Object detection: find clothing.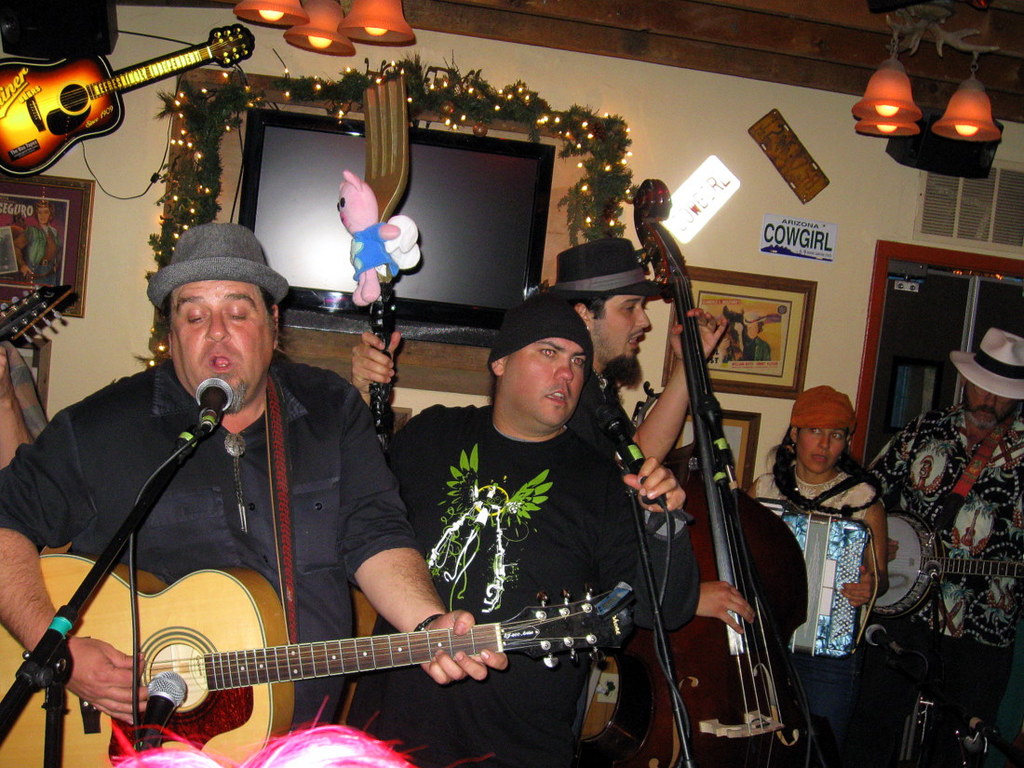
0,346,444,767.
